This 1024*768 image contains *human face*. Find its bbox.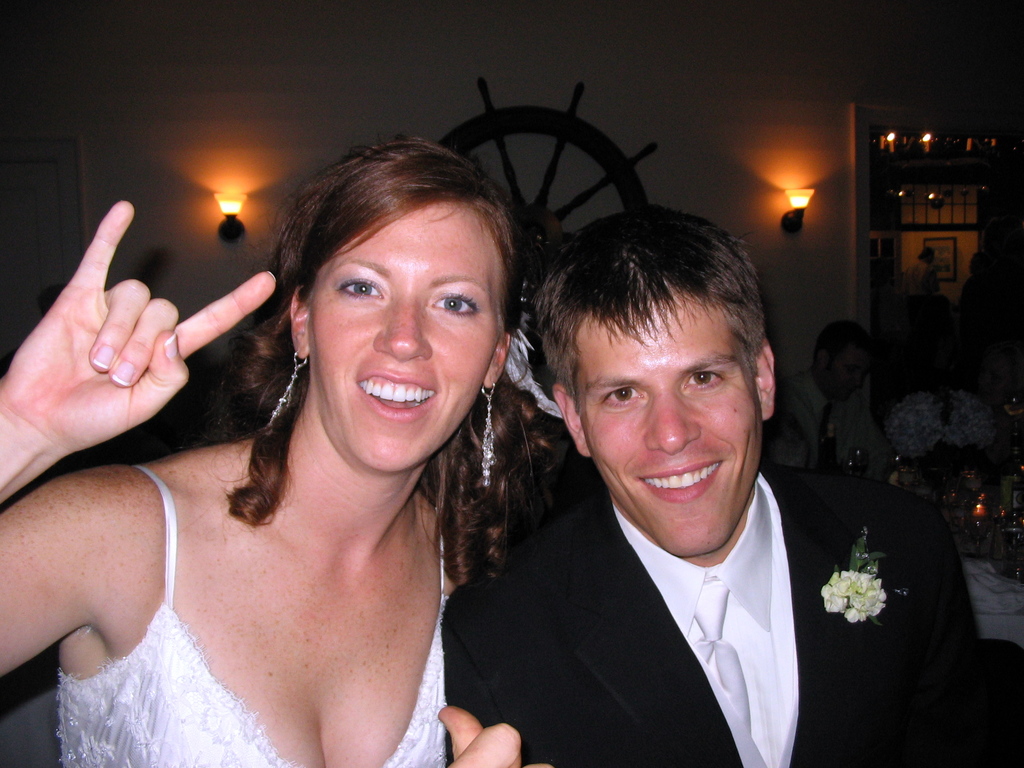
[left=305, top=201, right=500, bottom=474].
